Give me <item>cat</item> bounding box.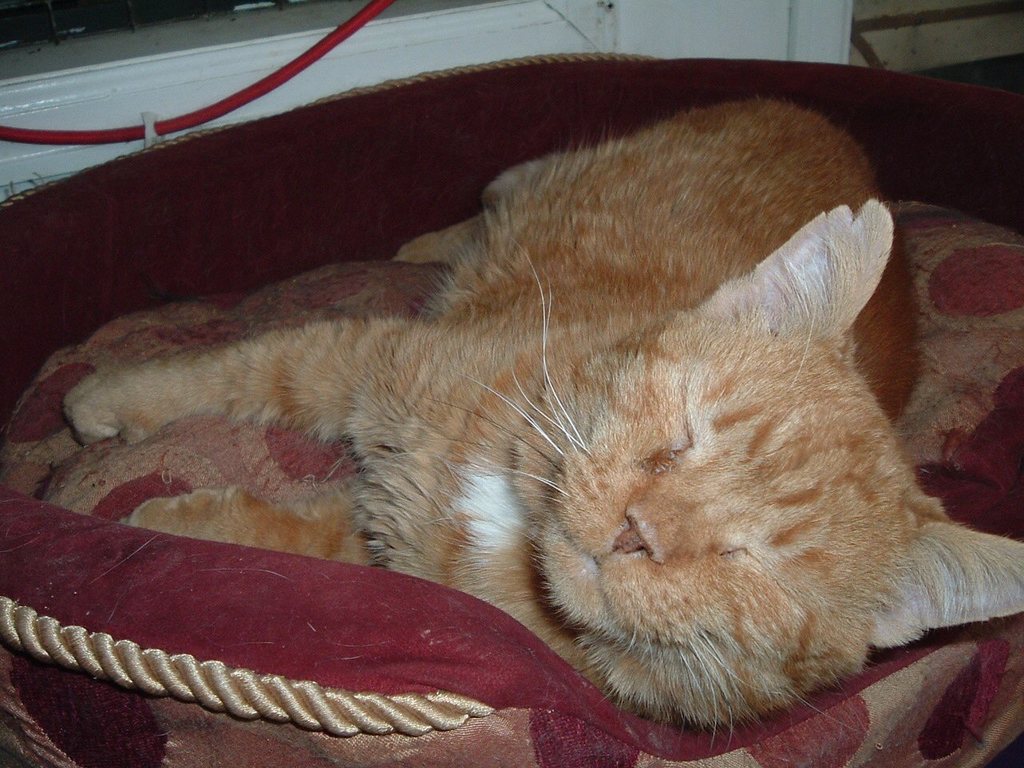
55/97/1023/738.
